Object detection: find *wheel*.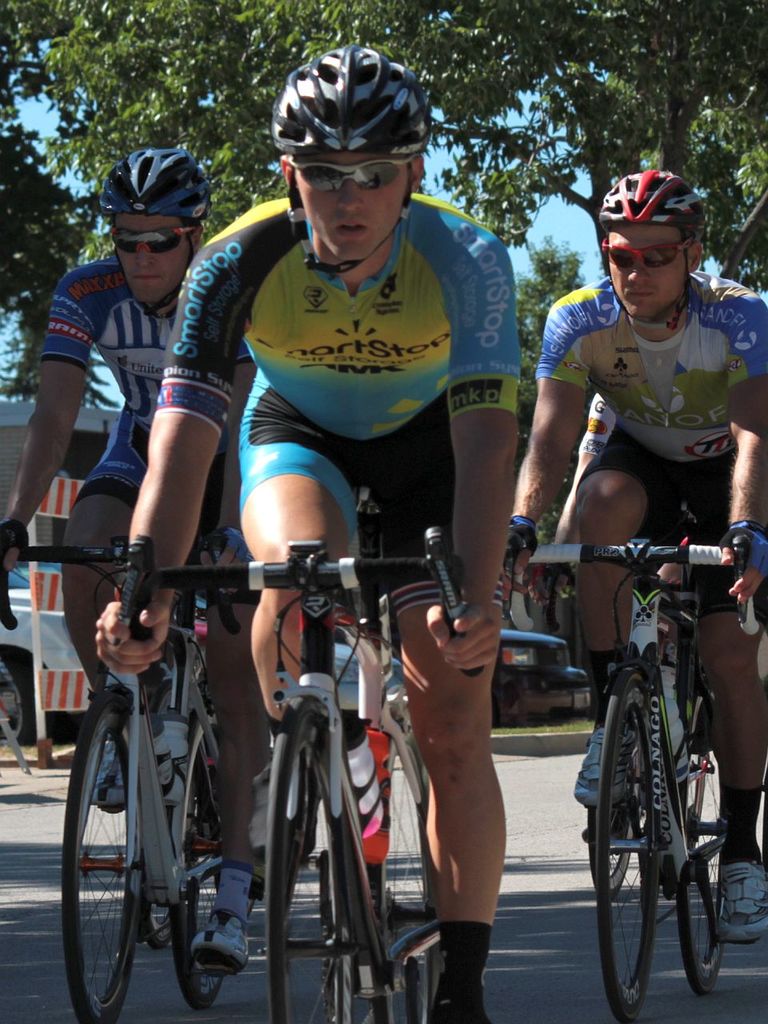
671,709,733,998.
